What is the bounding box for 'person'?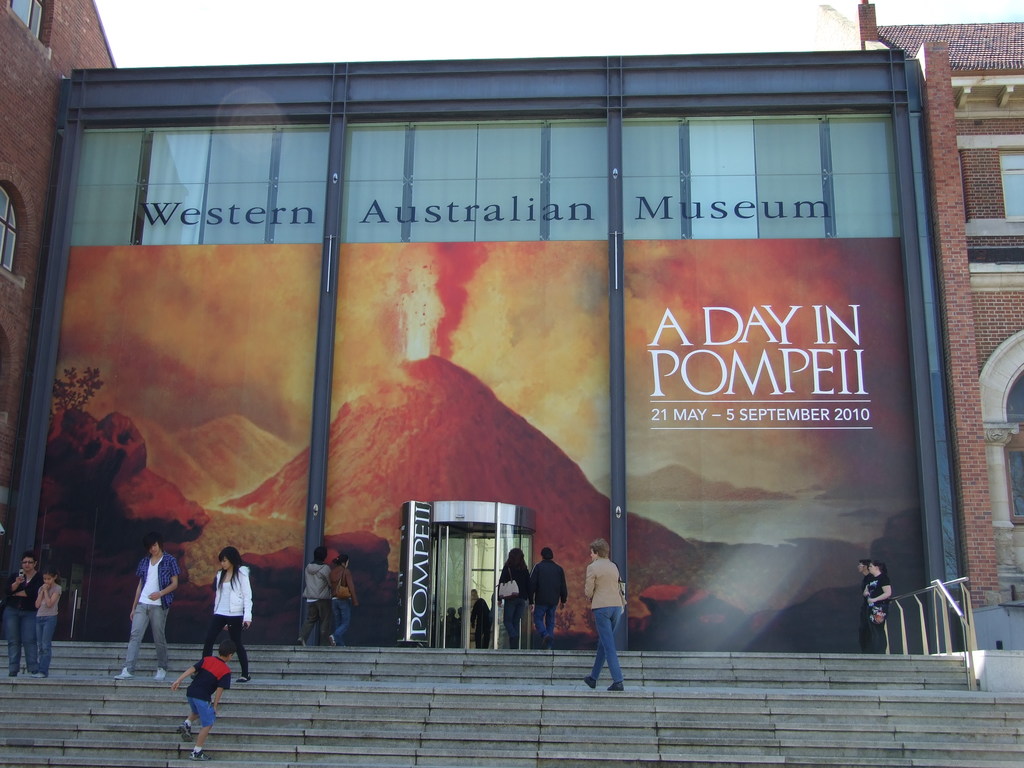
detection(440, 604, 461, 651).
